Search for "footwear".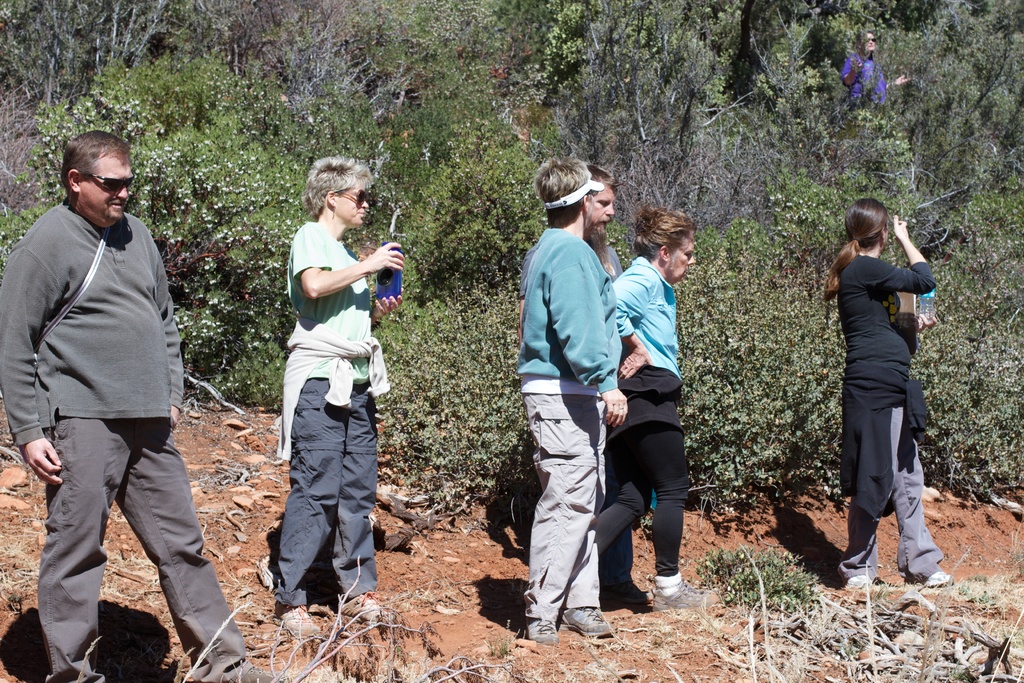
Found at <bbox>525, 617, 559, 645</bbox>.
